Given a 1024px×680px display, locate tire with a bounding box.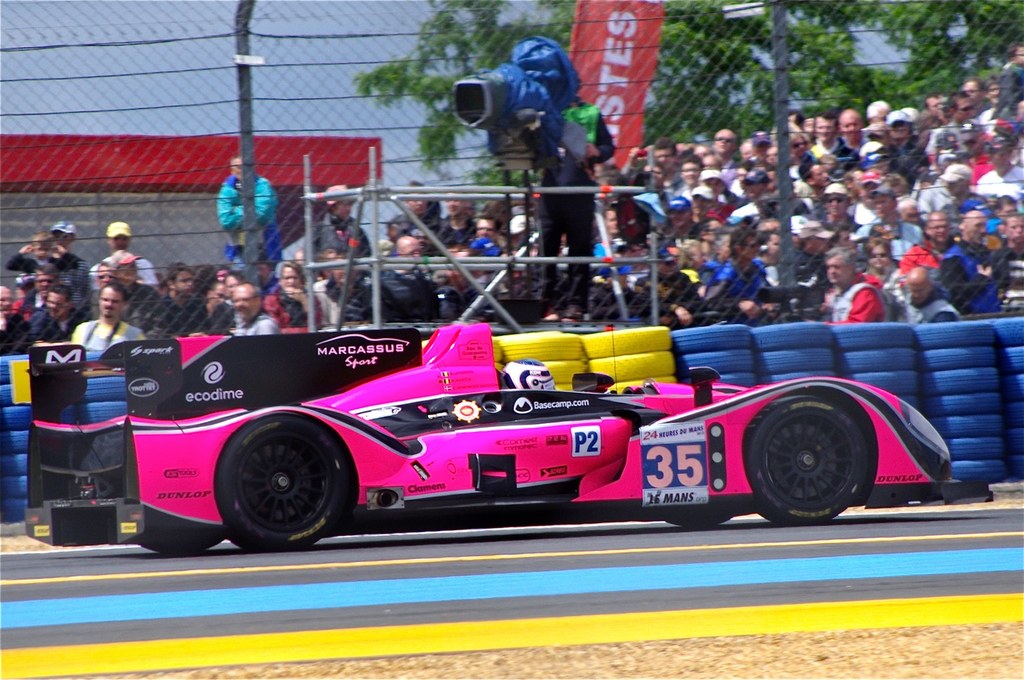
Located: 667 510 741 528.
